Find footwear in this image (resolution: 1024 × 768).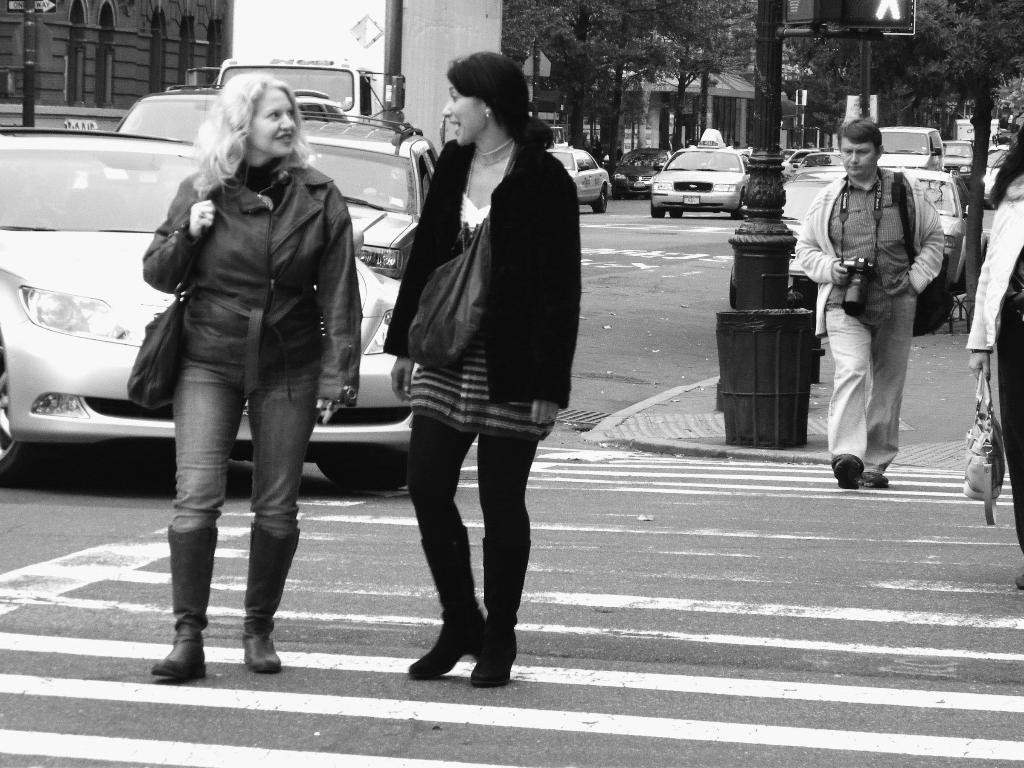
854,470,893,491.
